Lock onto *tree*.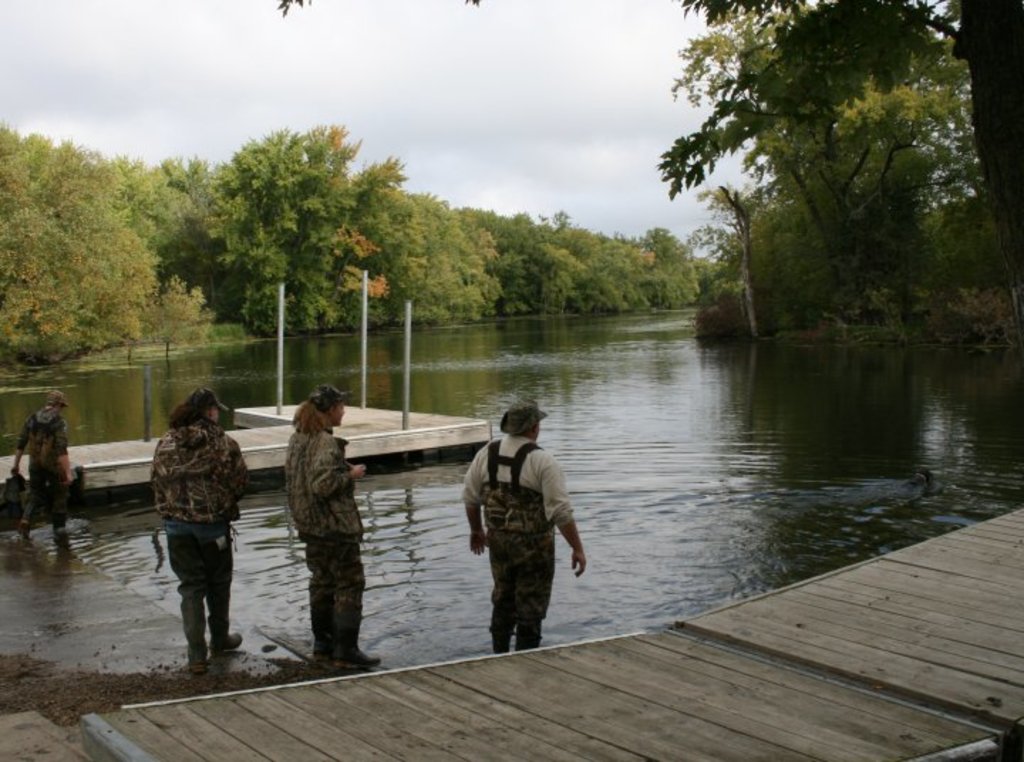
Locked: 910,11,980,293.
